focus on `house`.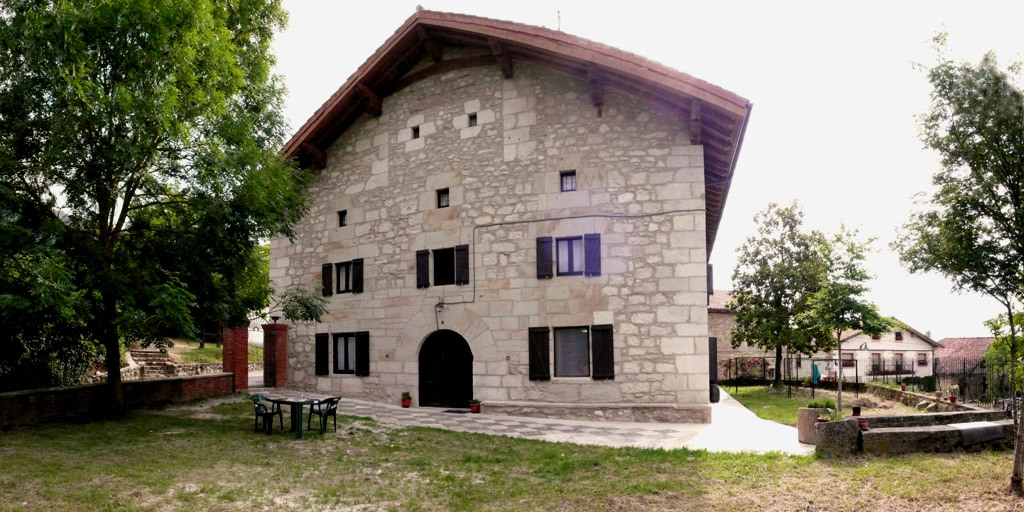
Focused at region(789, 306, 946, 391).
